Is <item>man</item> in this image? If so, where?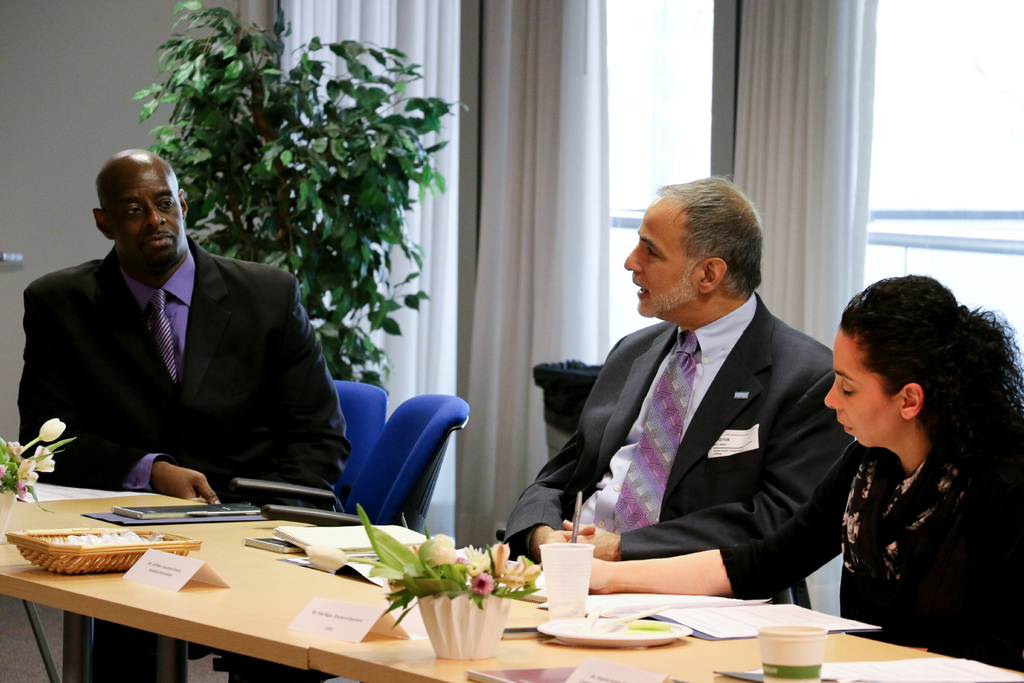
Yes, at [left=502, top=174, right=858, bottom=561].
